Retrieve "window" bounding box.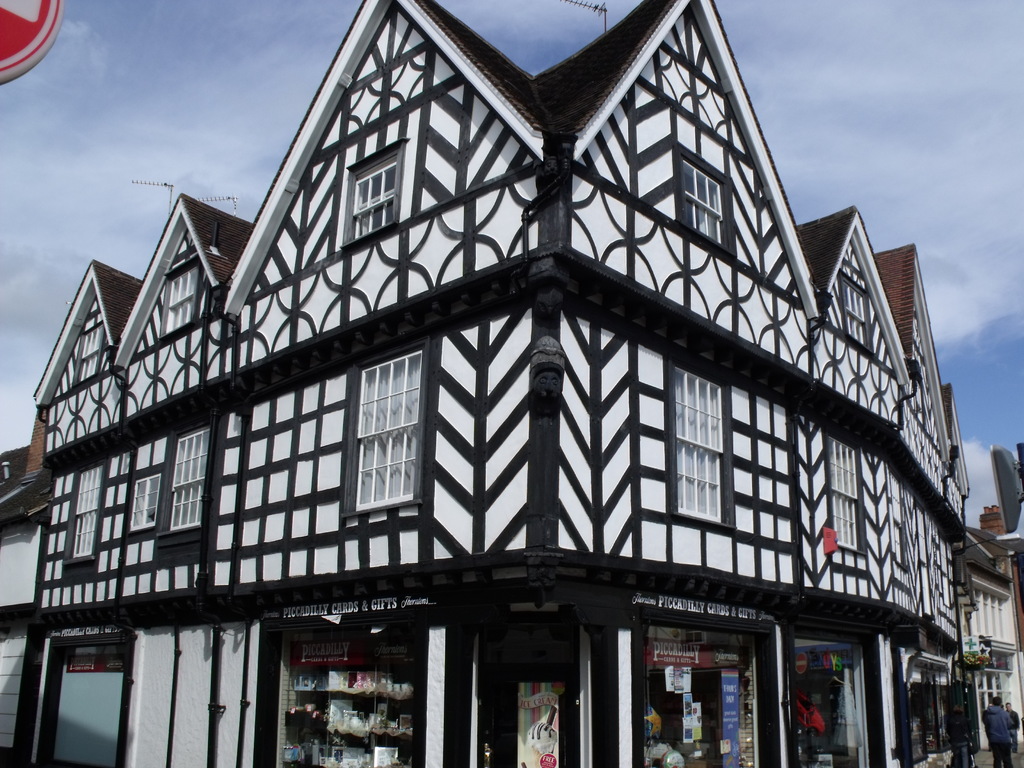
Bounding box: 74/332/106/402.
